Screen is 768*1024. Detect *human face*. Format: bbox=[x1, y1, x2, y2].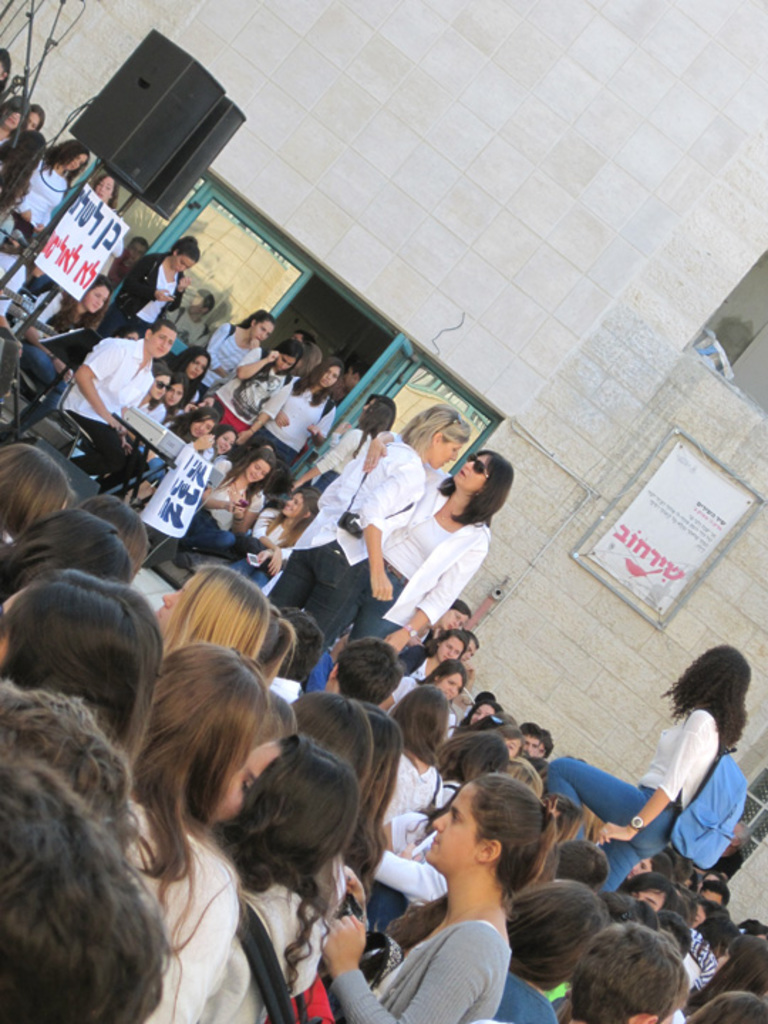
bbox=[252, 459, 273, 484].
